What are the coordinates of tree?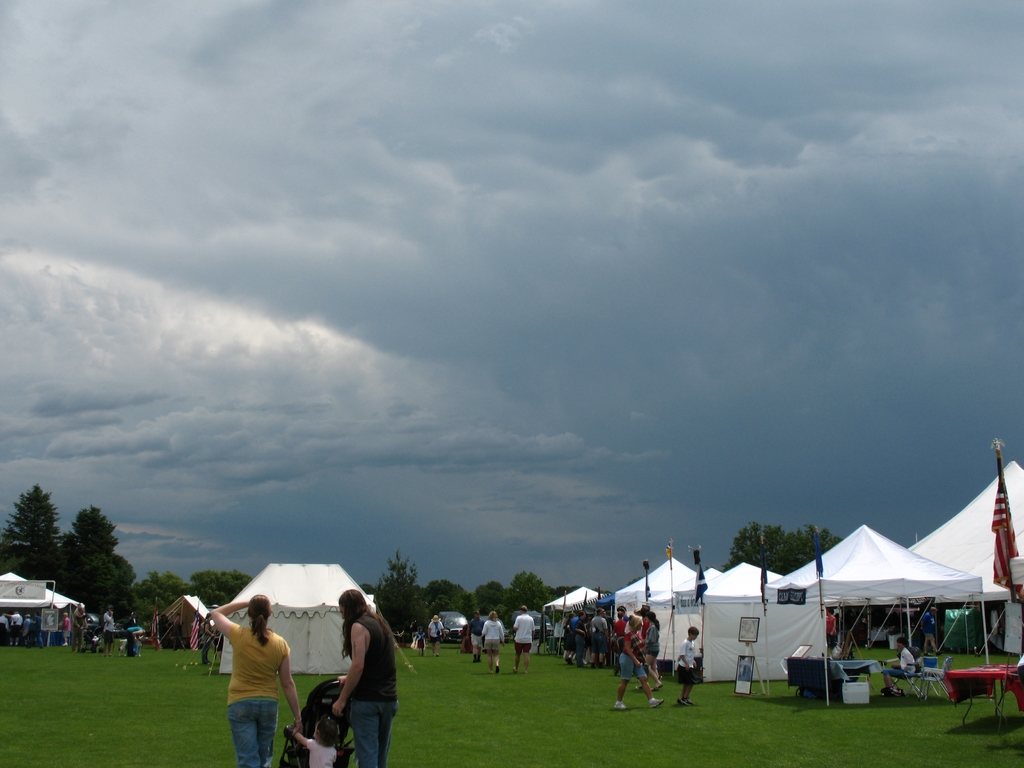
bbox=[133, 567, 188, 632].
